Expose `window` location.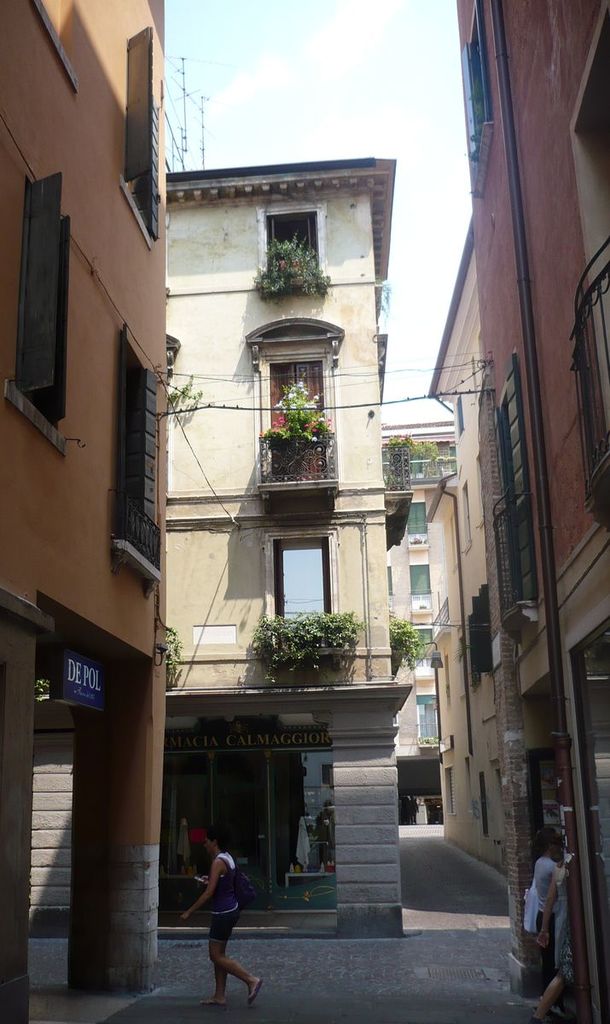
Exposed at region(417, 695, 444, 745).
